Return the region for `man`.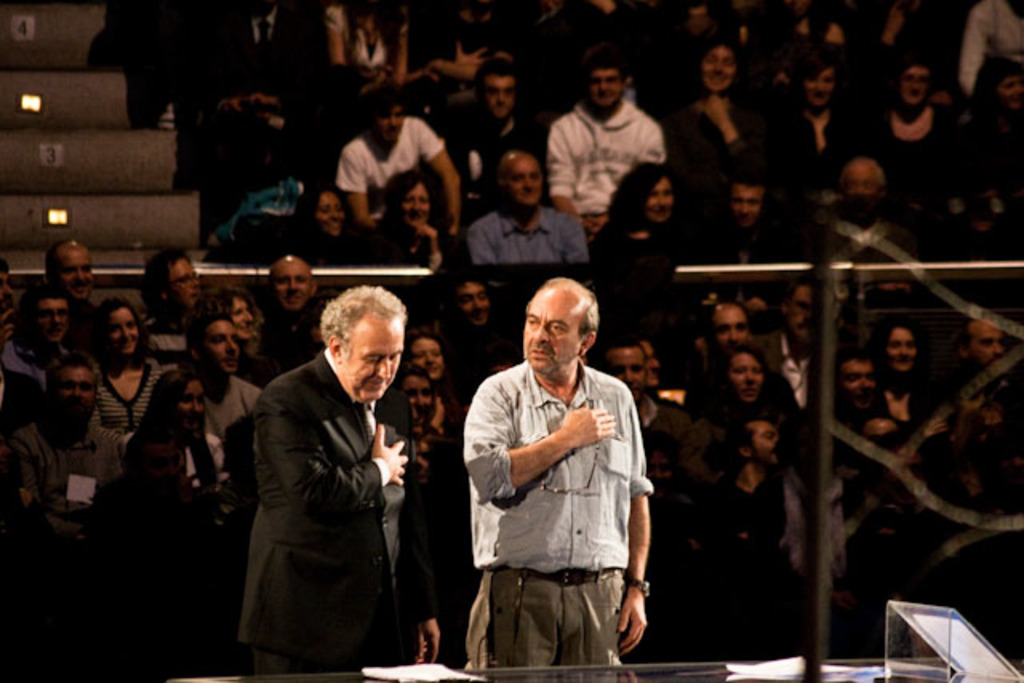
[left=547, top=54, right=664, bottom=240].
